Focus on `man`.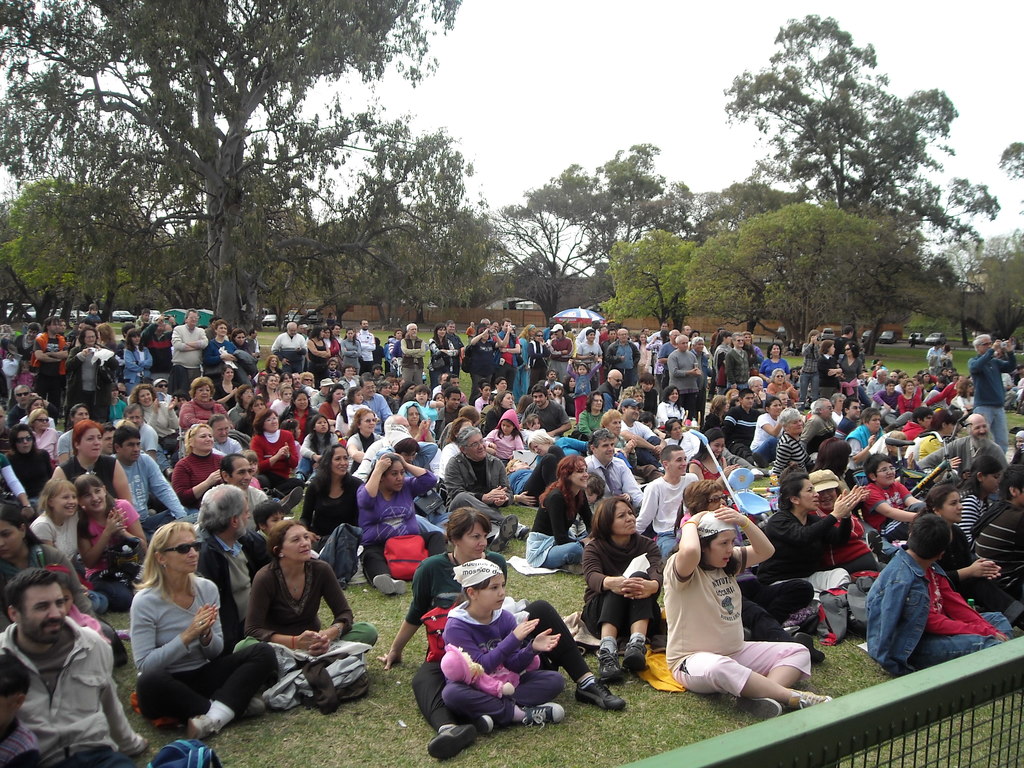
Focused at l=833, t=402, r=863, b=428.
